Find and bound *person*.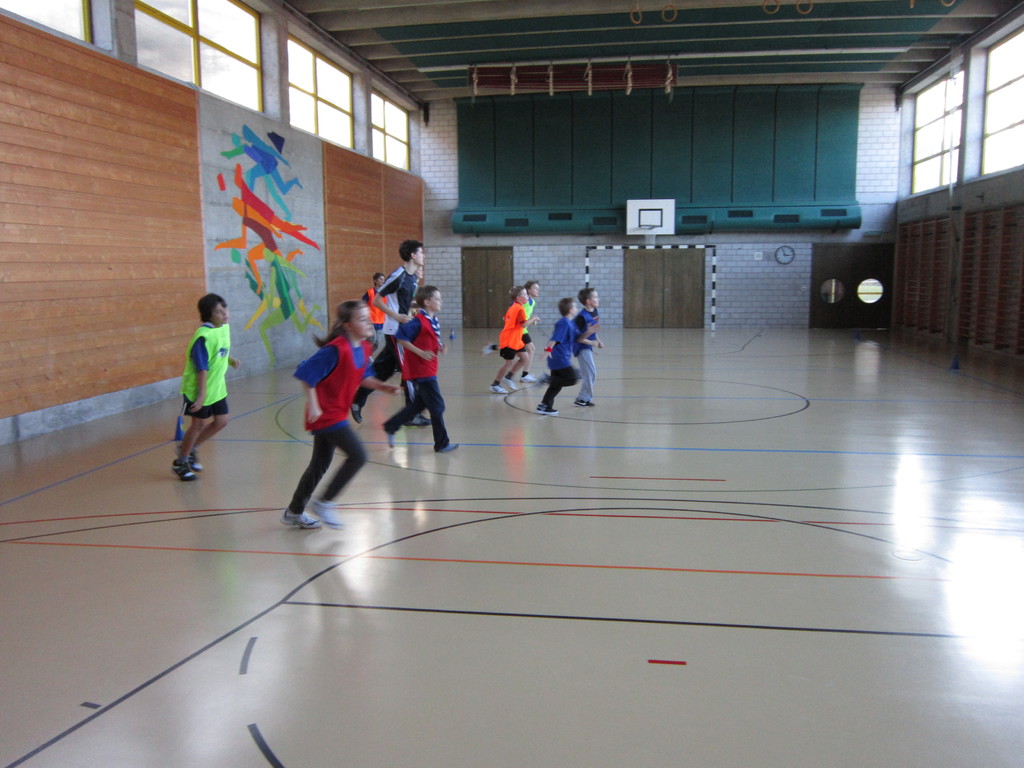
Bound: <bbox>381, 274, 461, 452</bbox>.
